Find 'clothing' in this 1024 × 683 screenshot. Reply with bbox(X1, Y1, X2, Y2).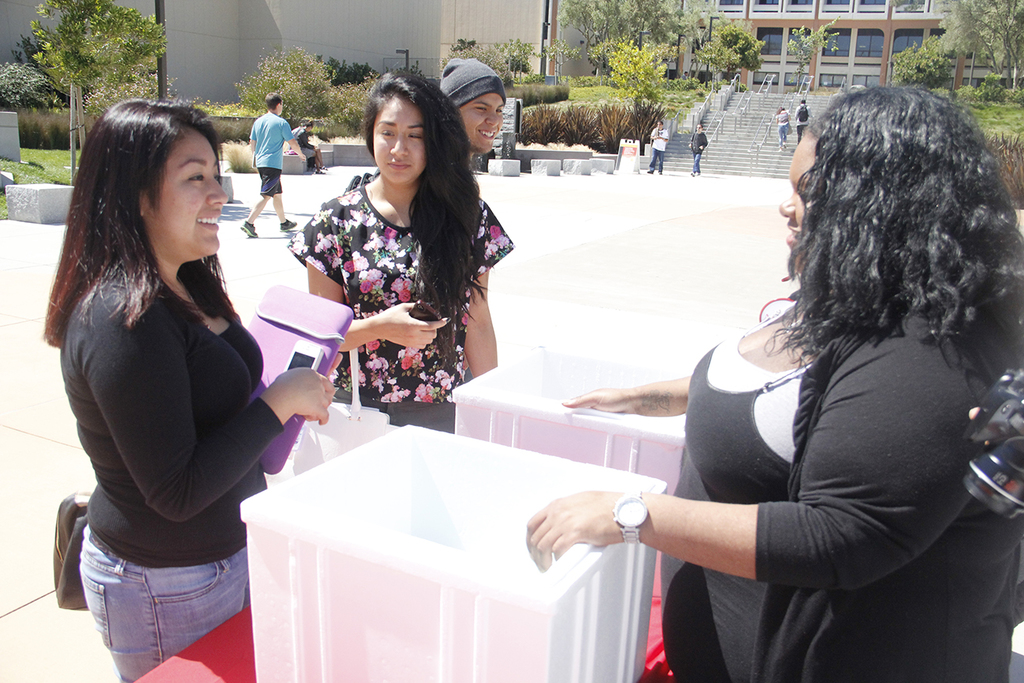
bbox(655, 298, 1023, 682).
